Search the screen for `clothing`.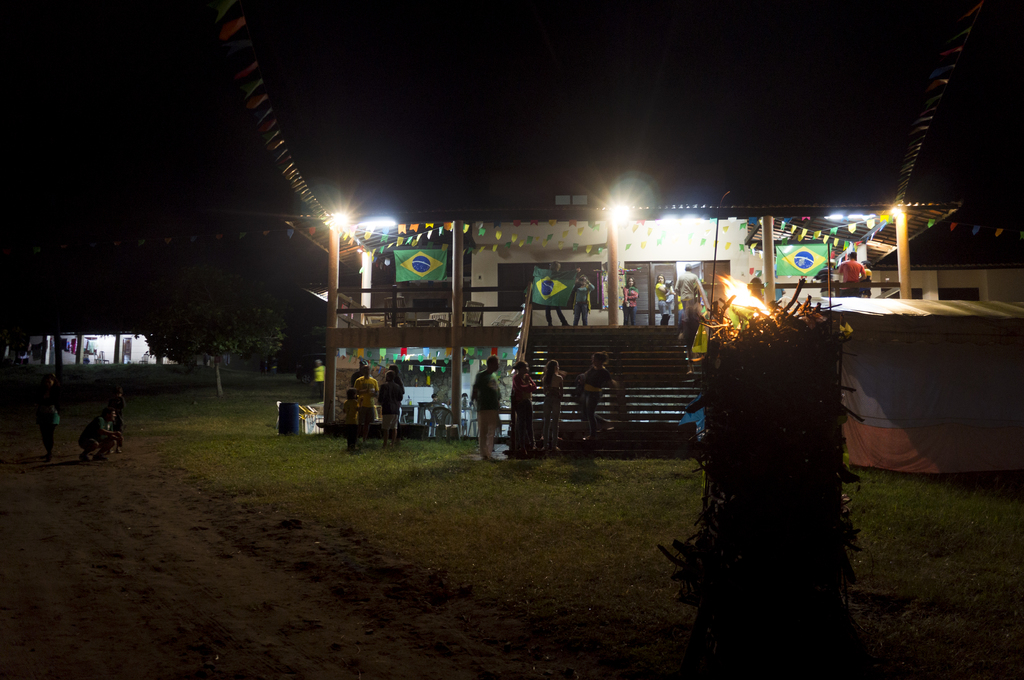
Found at [575, 281, 595, 327].
